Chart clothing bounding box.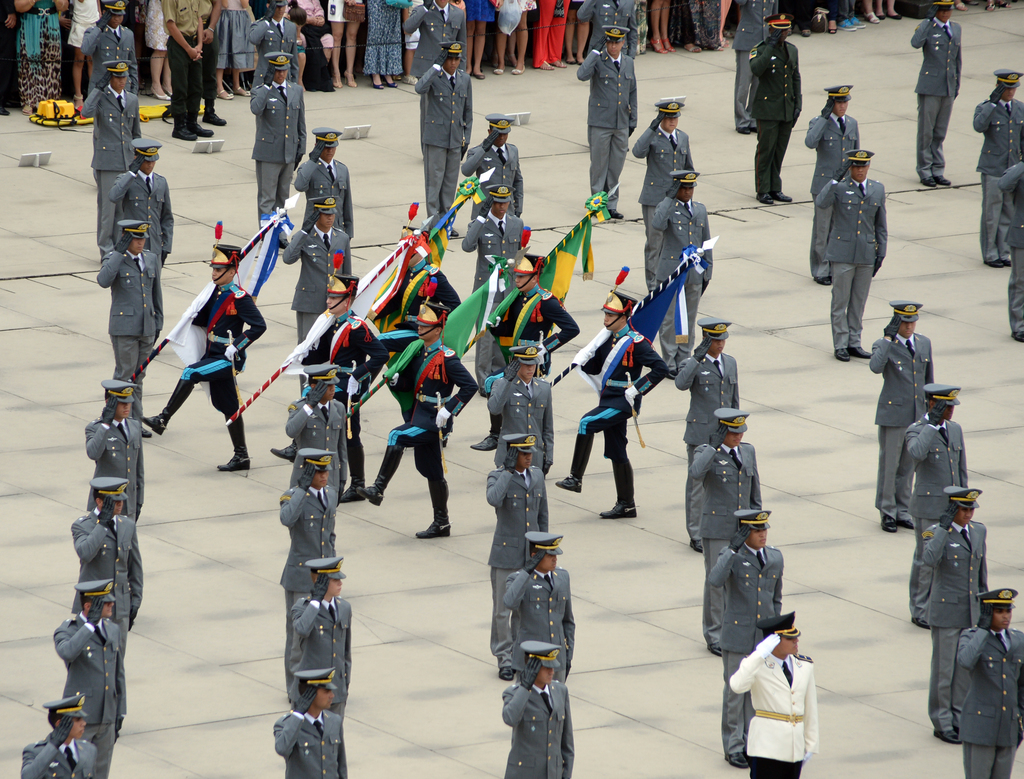
Charted: locate(390, 268, 461, 354).
